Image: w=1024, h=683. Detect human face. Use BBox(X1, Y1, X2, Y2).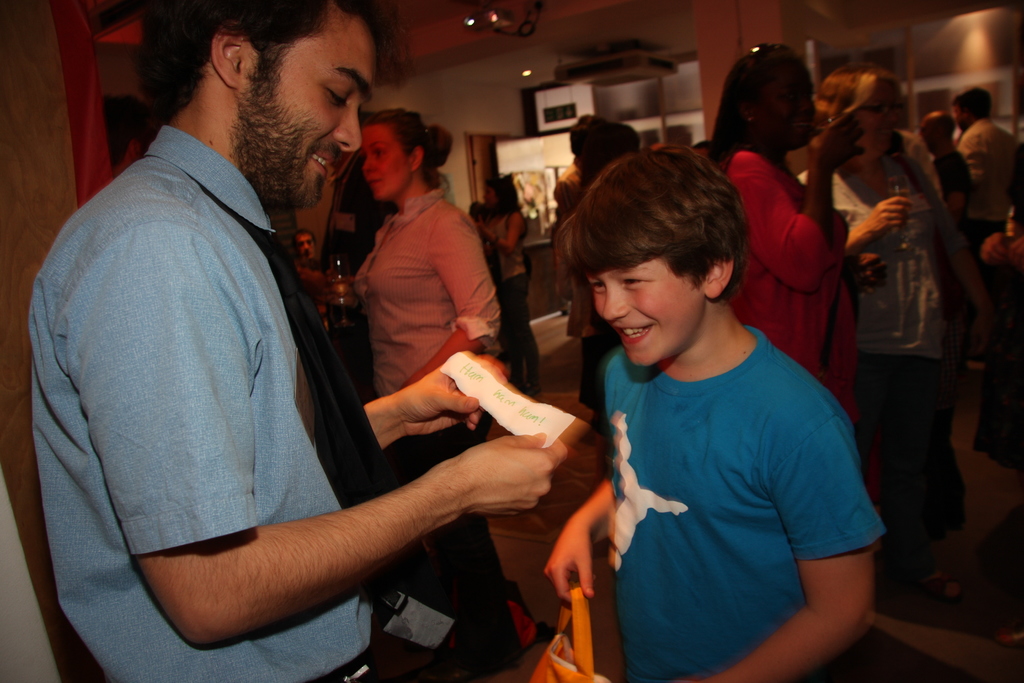
BBox(239, 8, 378, 209).
